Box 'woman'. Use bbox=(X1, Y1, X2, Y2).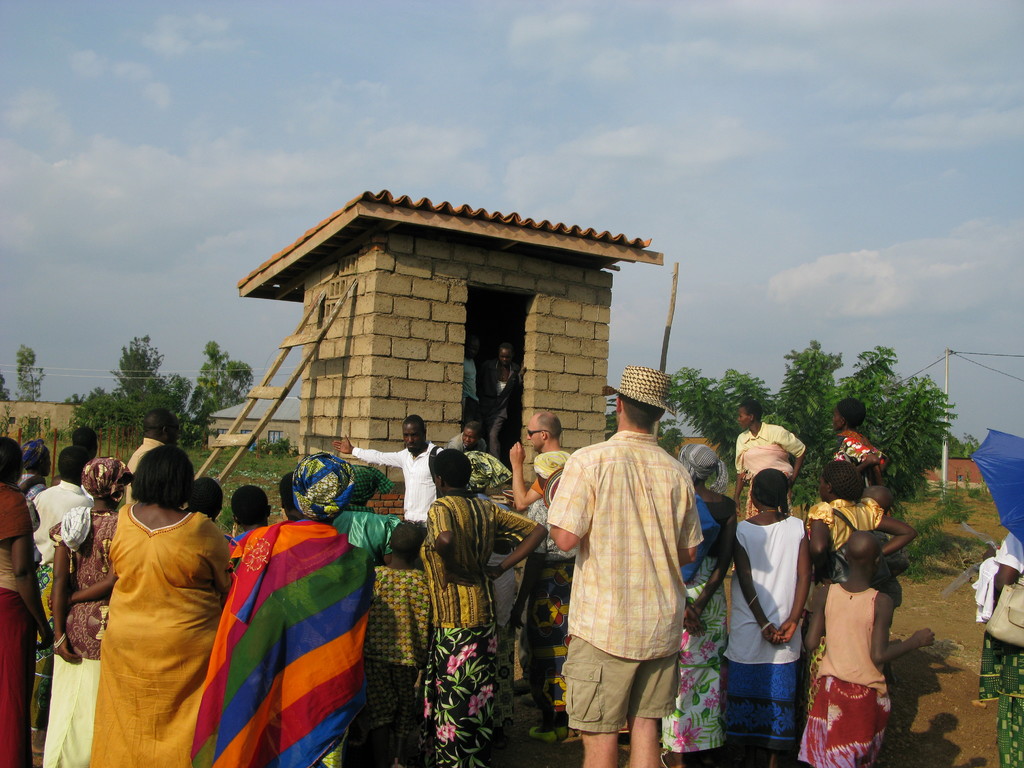
bbox=(186, 452, 424, 767).
